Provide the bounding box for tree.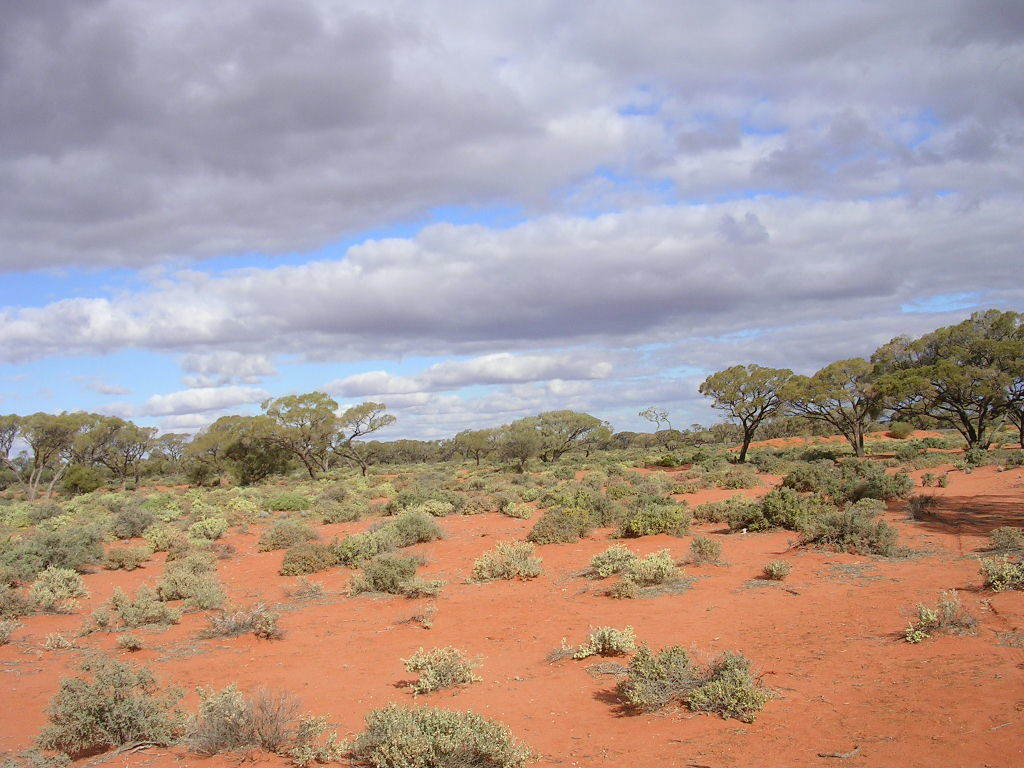
(184, 410, 319, 491).
